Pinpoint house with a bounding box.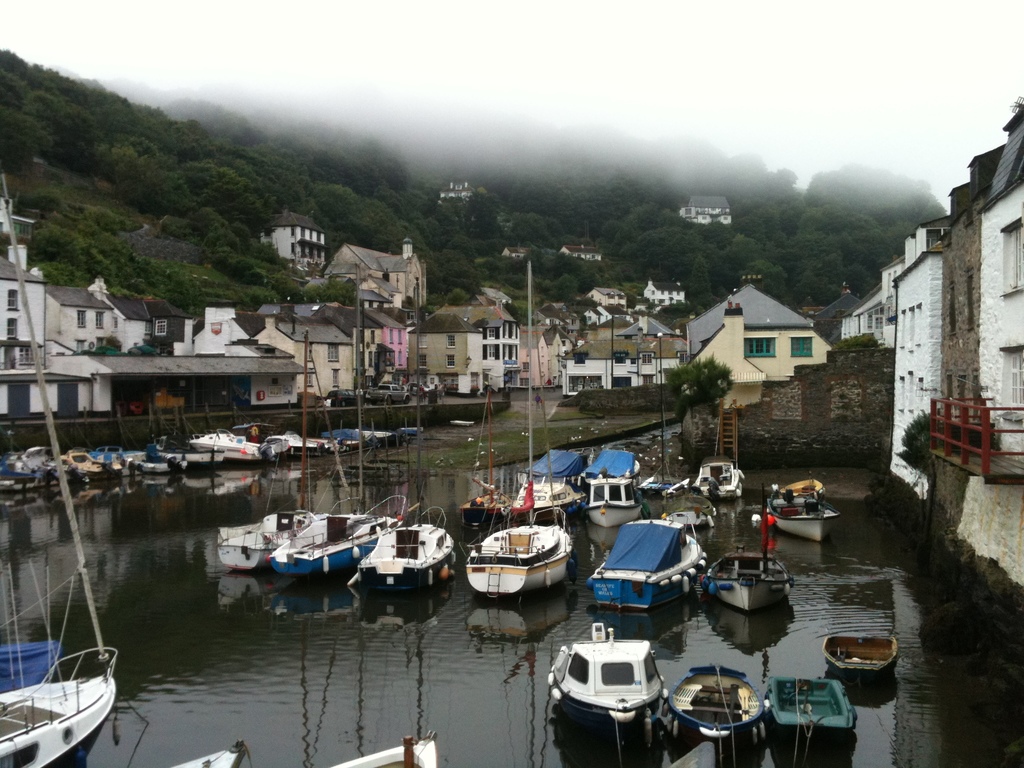
{"left": 562, "top": 241, "right": 602, "bottom": 257}.
